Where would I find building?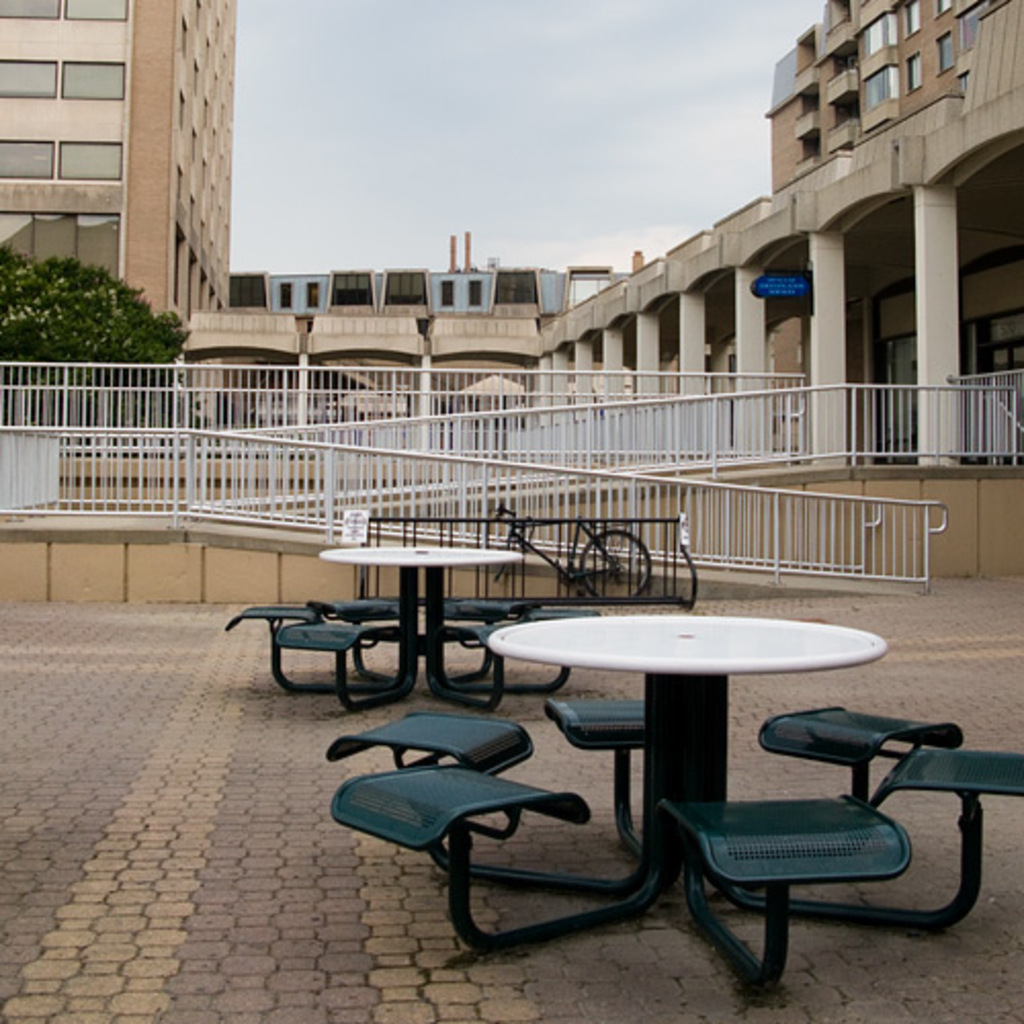
At detection(766, 0, 1022, 463).
